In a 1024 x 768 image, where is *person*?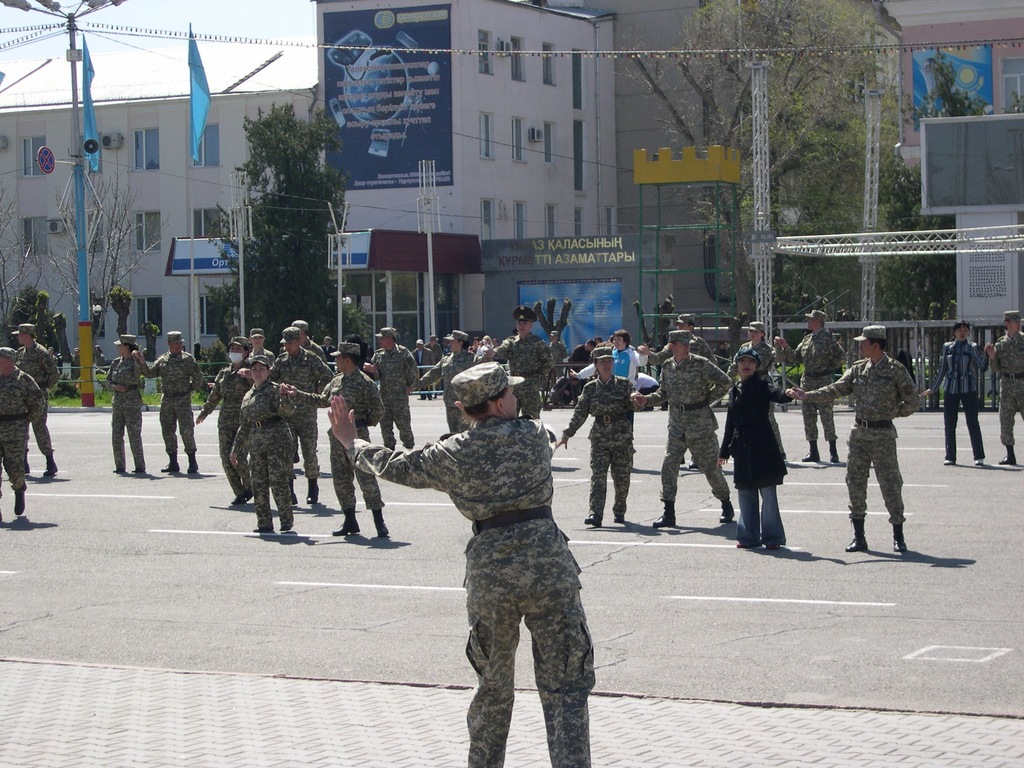
244, 324, 276, 363.
